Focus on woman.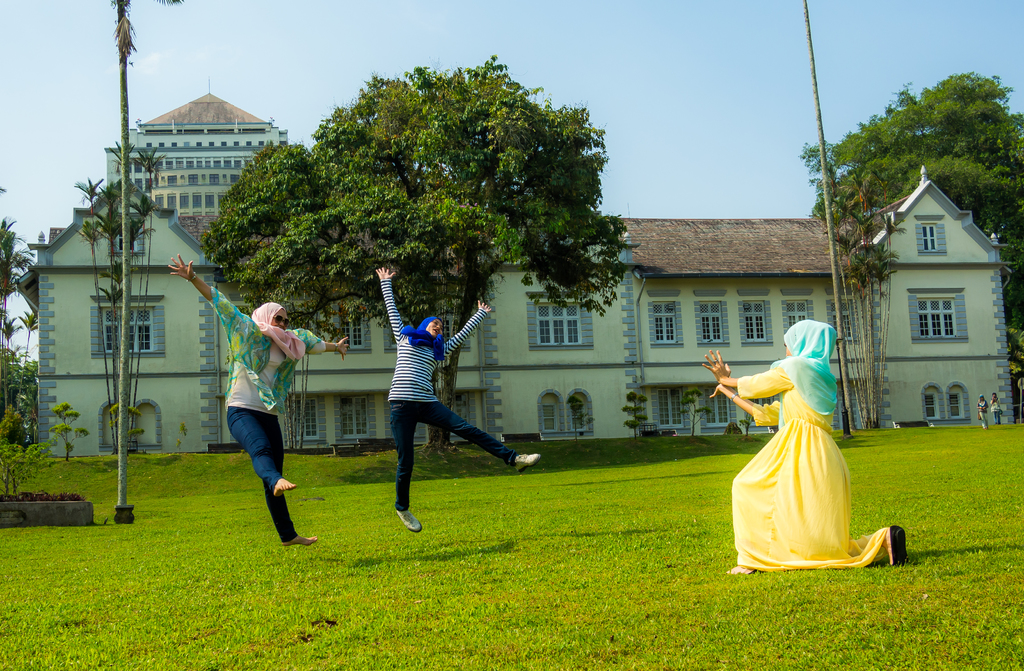
Focused at [x1=387, y1=267, x2=545, y2=536].
